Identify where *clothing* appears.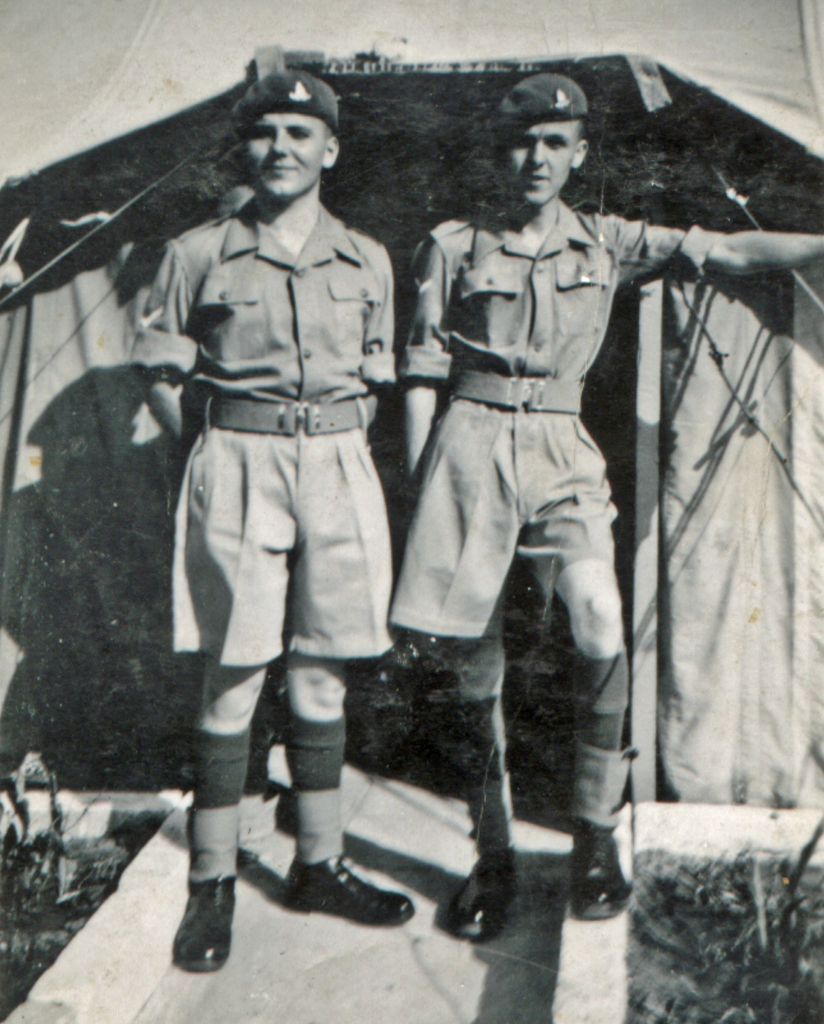
Appears at 390,181,737,640.
